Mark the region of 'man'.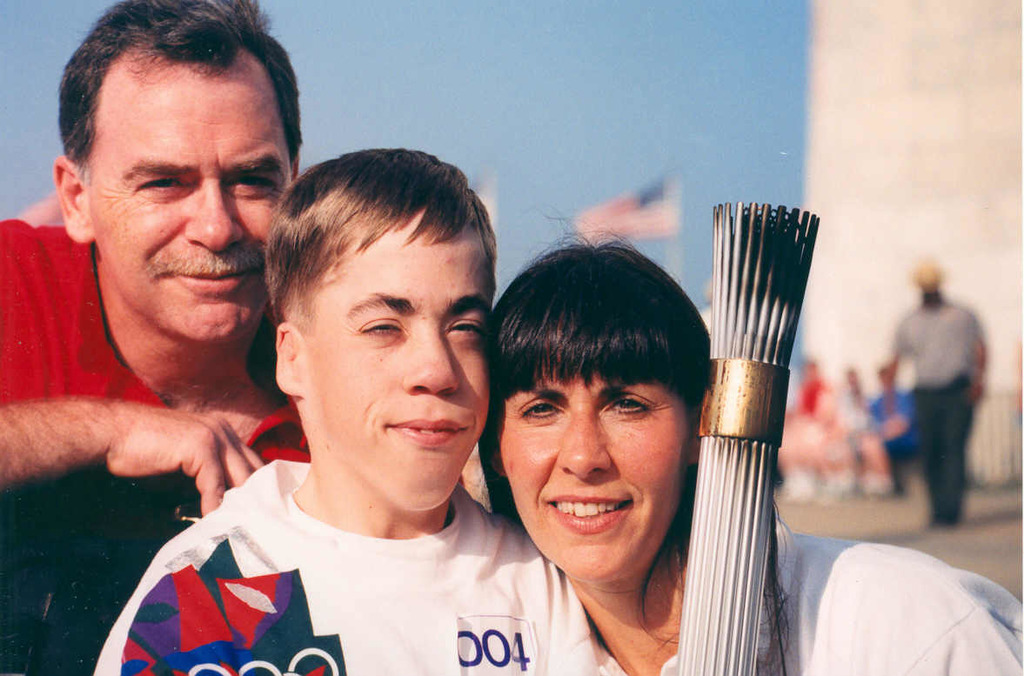
Region: {"left": 877, "top": 258, "right": 990, "bottom": 548}.
